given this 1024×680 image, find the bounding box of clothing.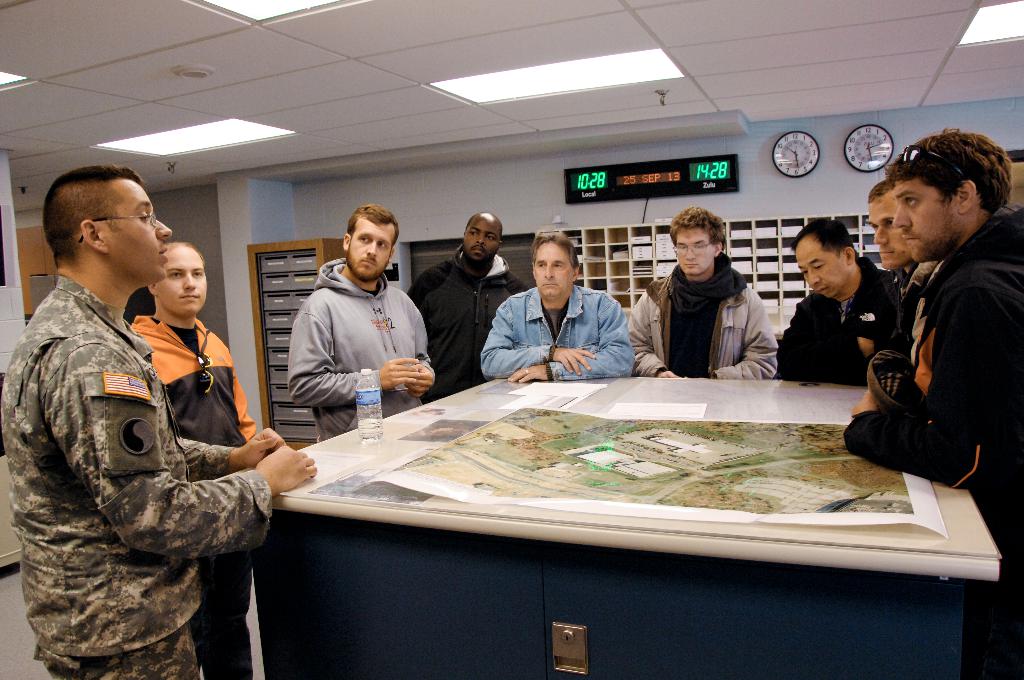
locate(842, 206, 1023, 679).
